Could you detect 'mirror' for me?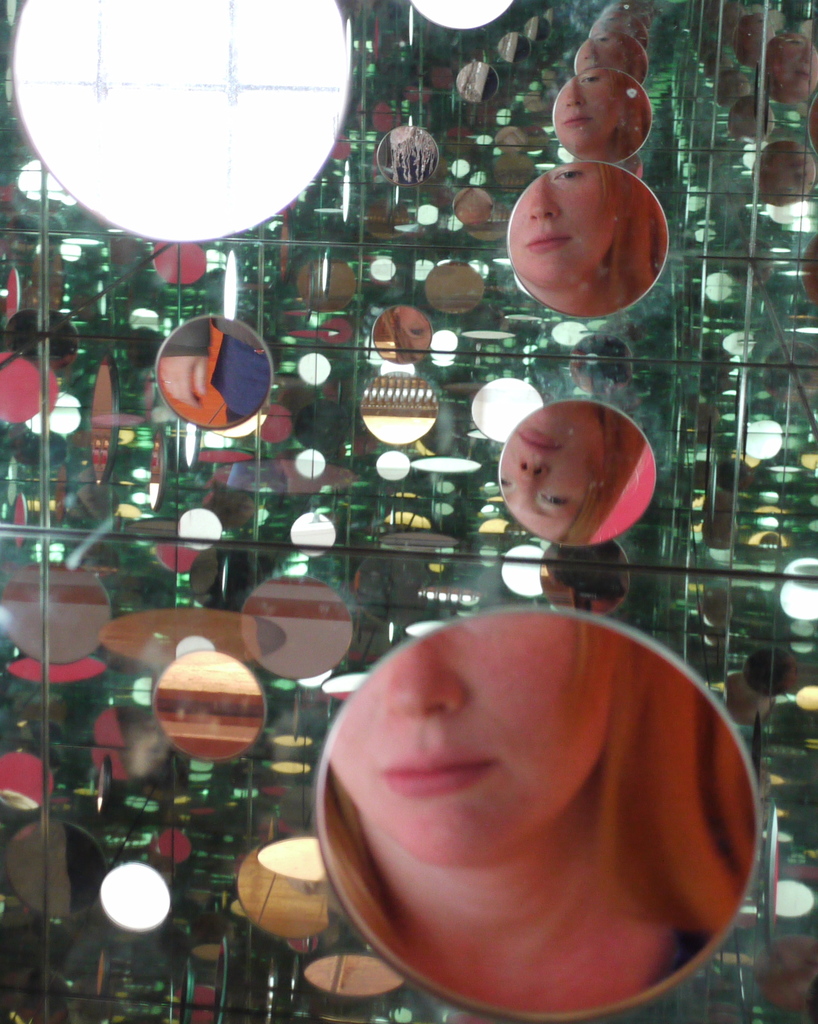
Detection result: {"left": 12, "top": 0, "right": 348, "bottom": 240}.
